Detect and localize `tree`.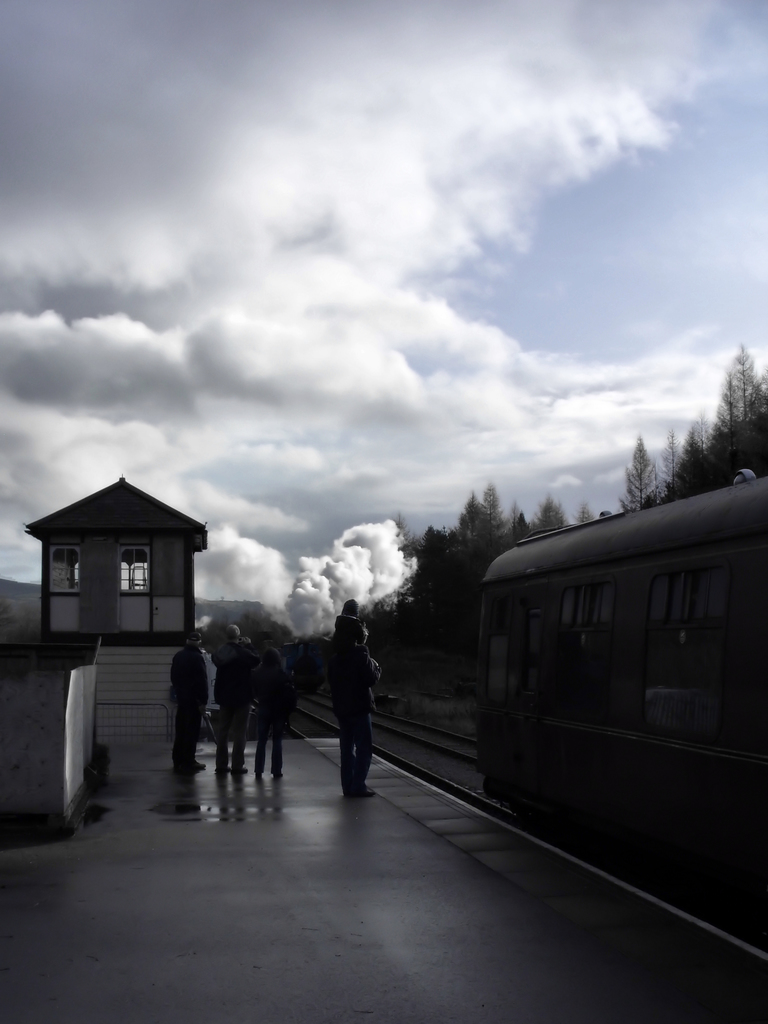
Localized at <region>531, 493, 575, 531</region>.
